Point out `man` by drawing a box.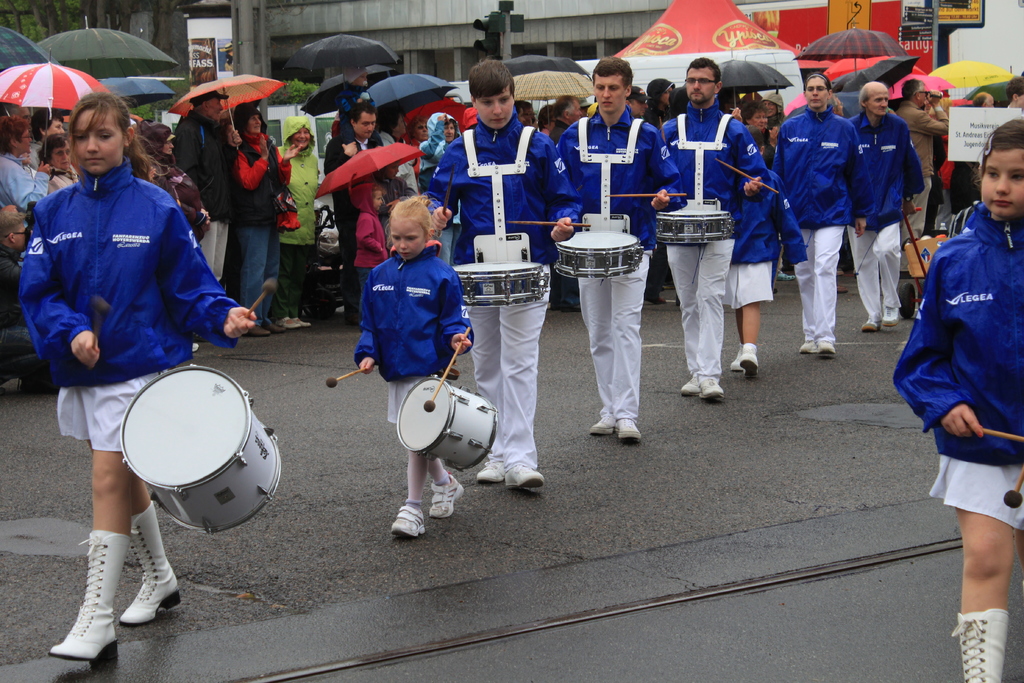
<region>895, 76, 949, 281</region>.
